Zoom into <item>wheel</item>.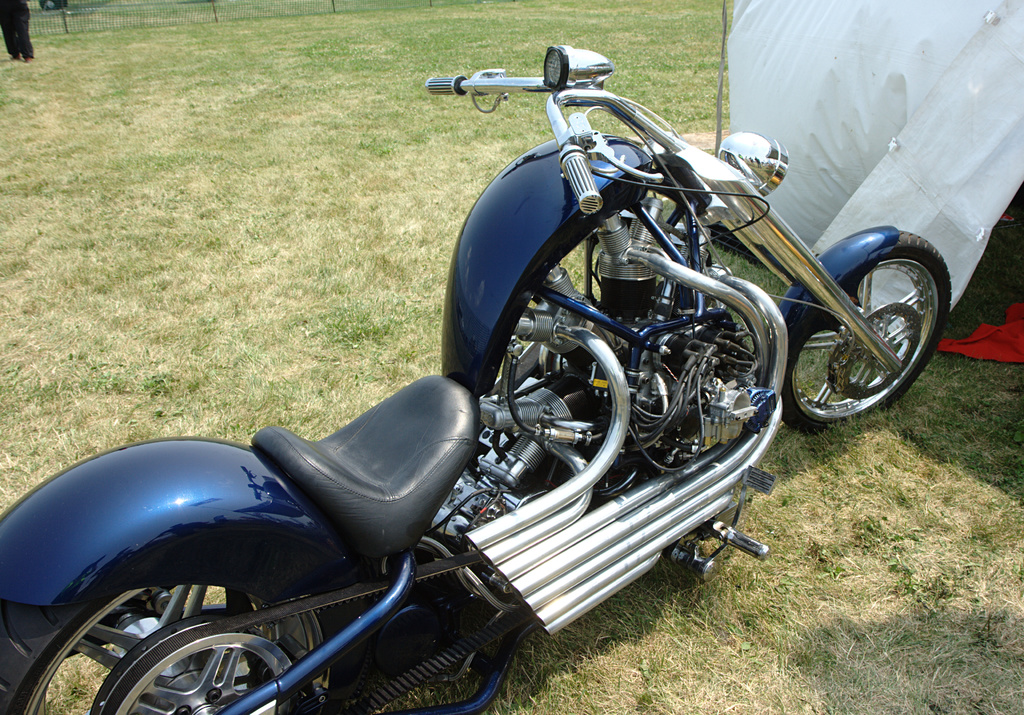
Zoom target: l=0, t=604, r=378, b=714.
